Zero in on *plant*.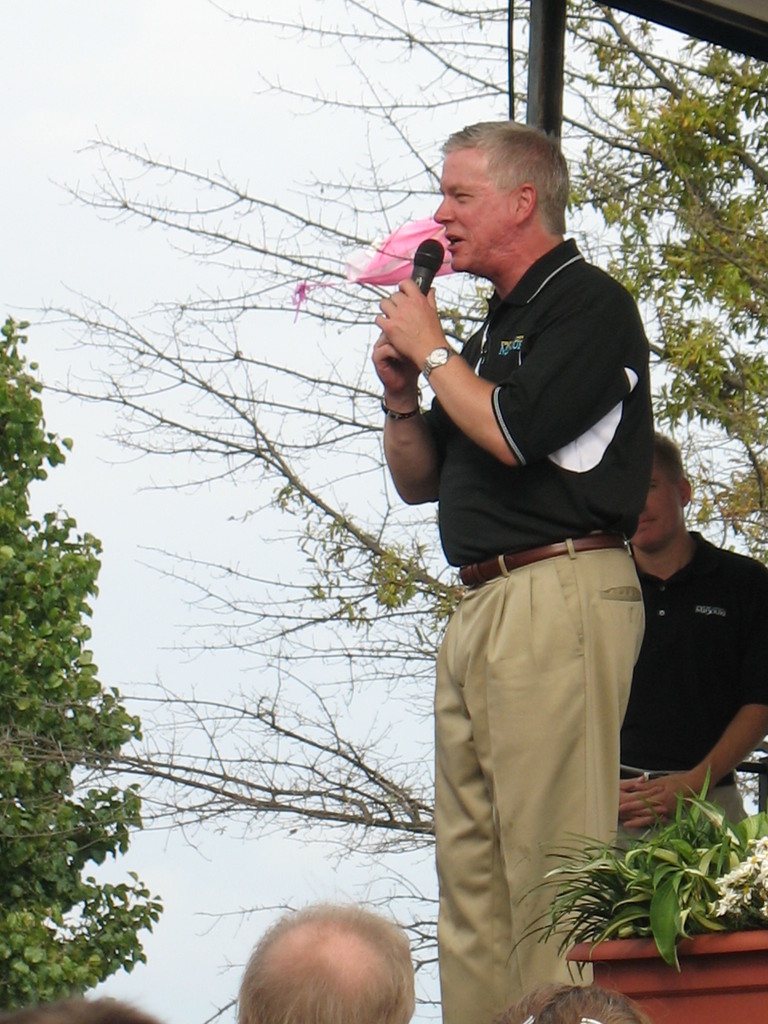
Zeroed in: 536 802 762 961.
